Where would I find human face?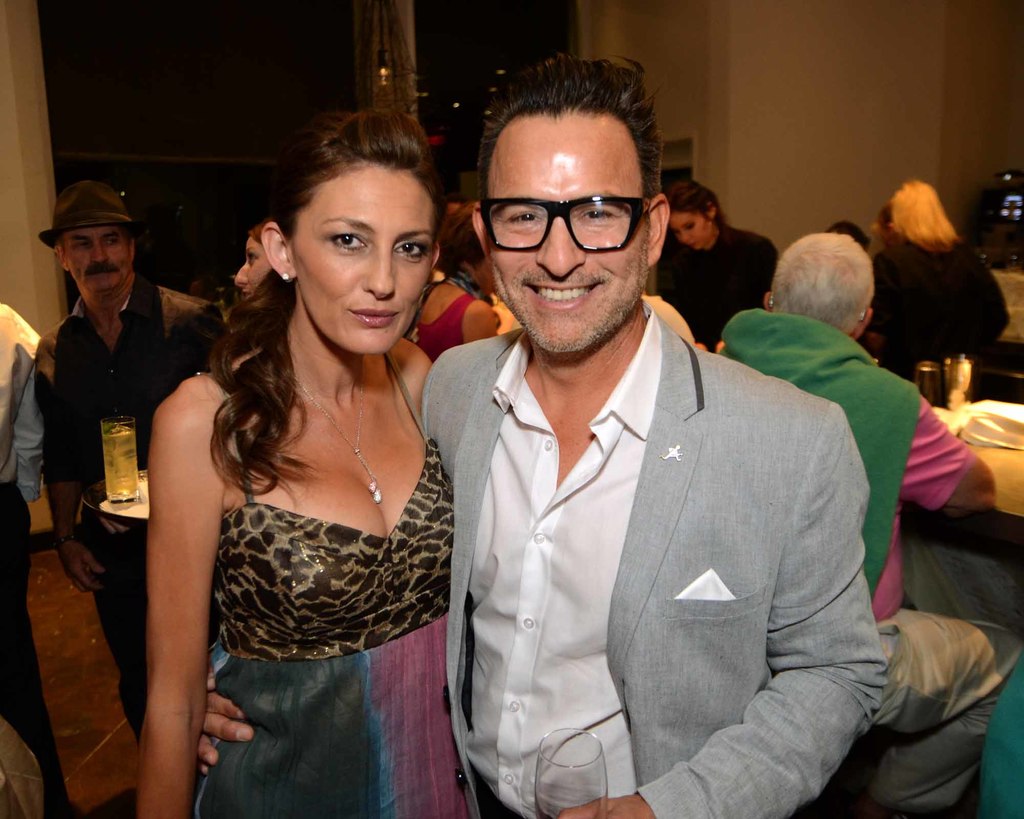
At left=666, top=205, right=711, bottom=245.
